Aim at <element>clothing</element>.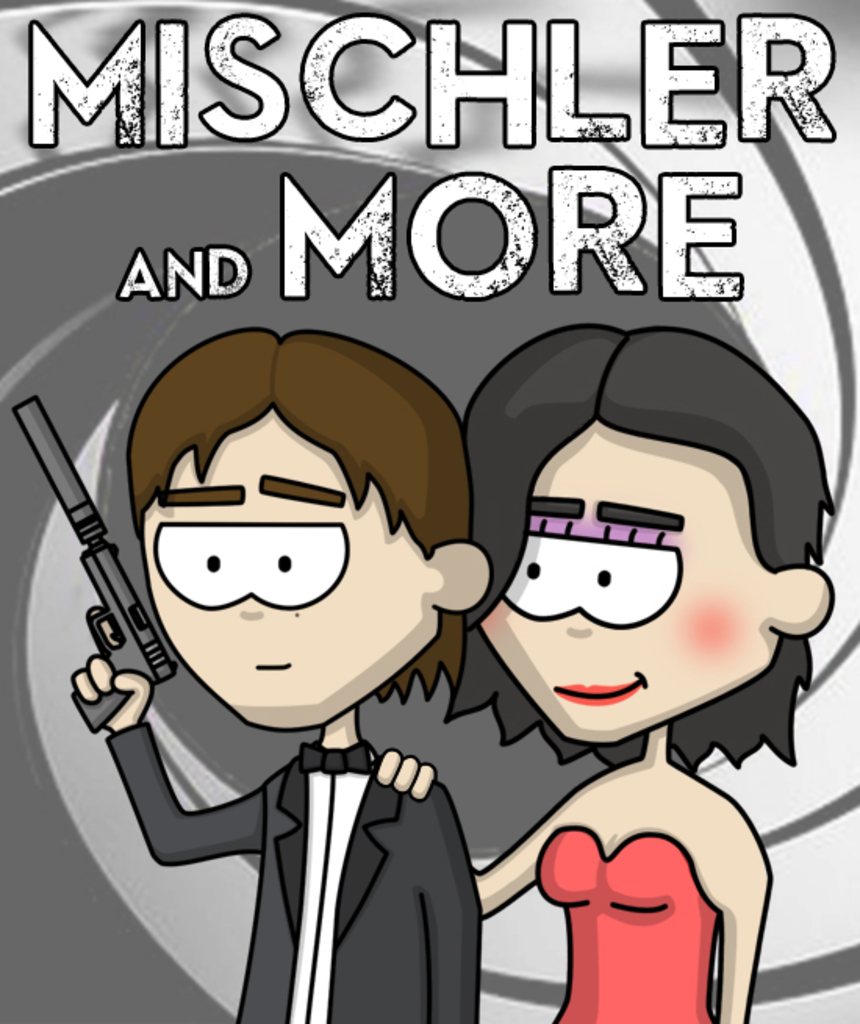
Aimed at x1=527, y1=829, x2=726, y2=1022.
